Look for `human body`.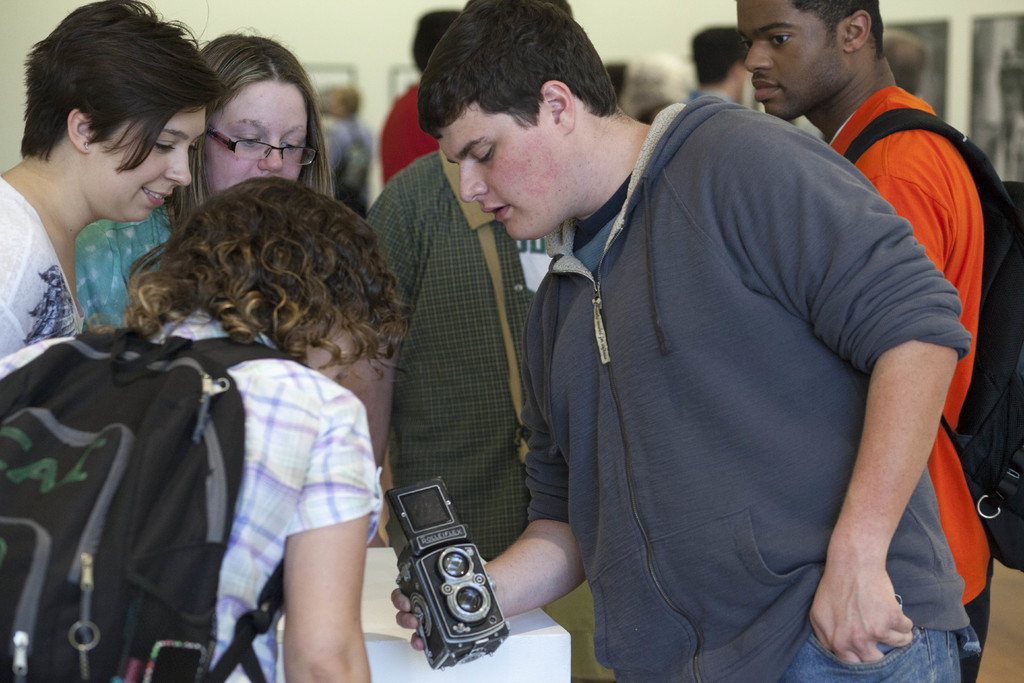
Found: 0, 173, 396, 682.
